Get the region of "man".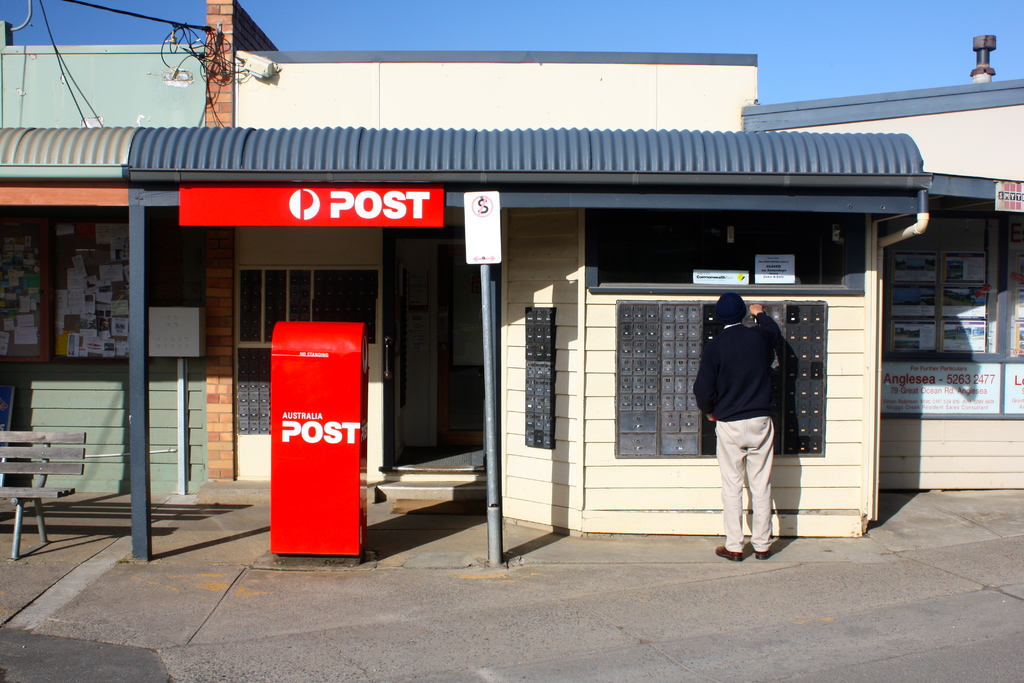
box=[700, 272, 807, 562].
